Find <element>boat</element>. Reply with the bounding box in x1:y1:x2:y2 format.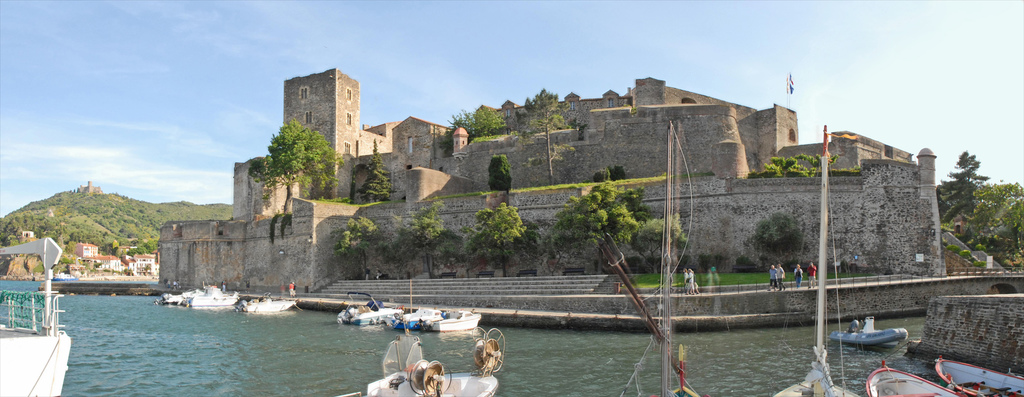
339:291:407:323.
